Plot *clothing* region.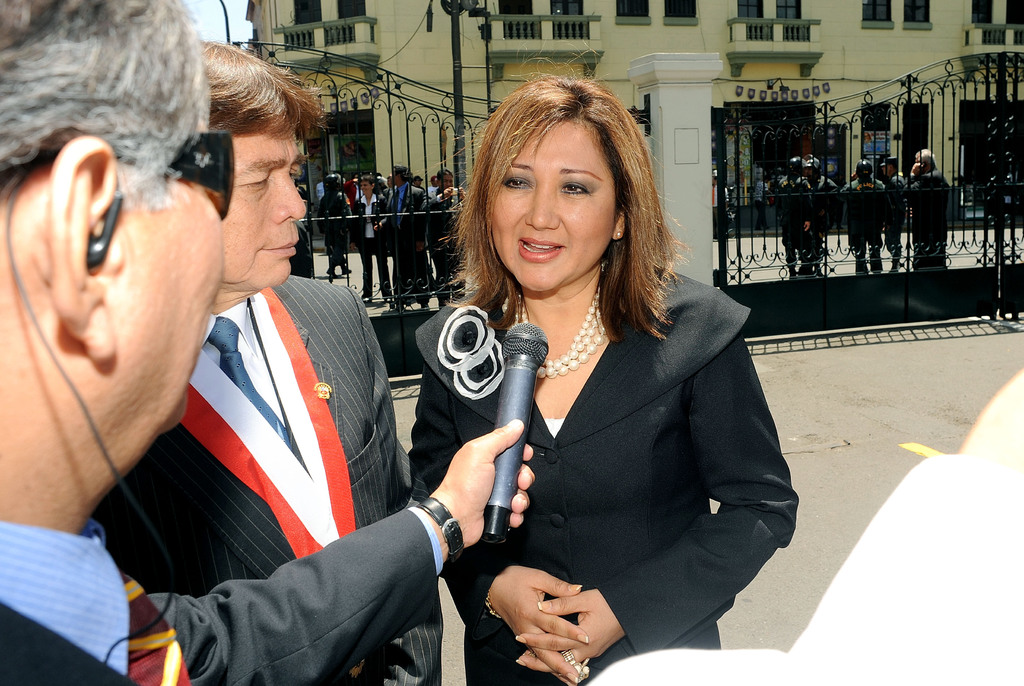
Plotted at 0/506/447/685.
